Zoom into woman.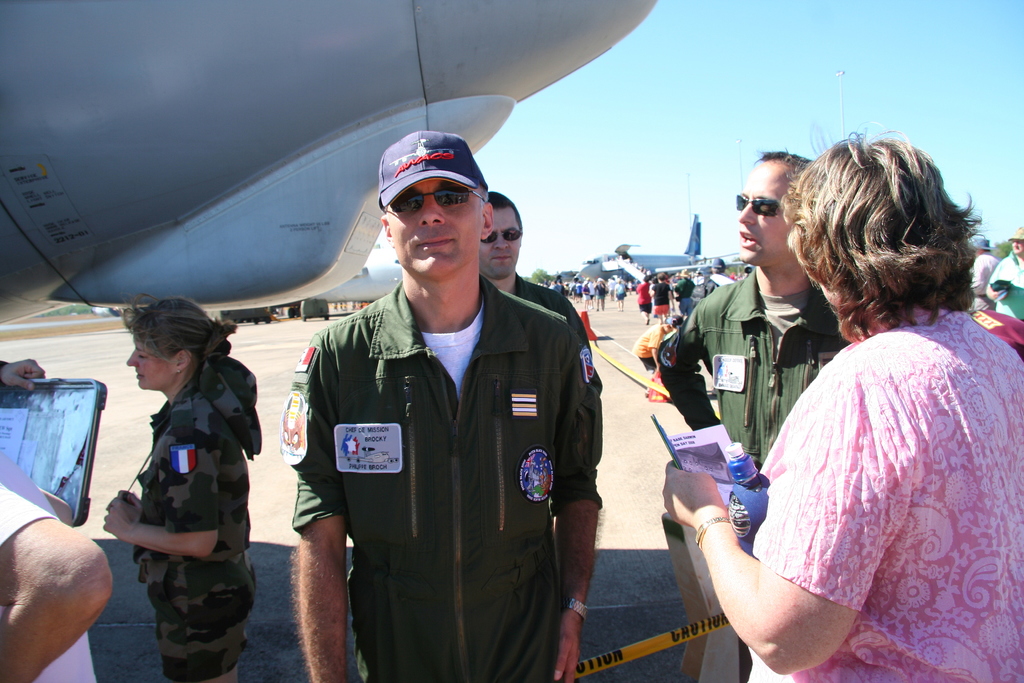
Zoom target: l=102, t=294, r=257, b=682.
